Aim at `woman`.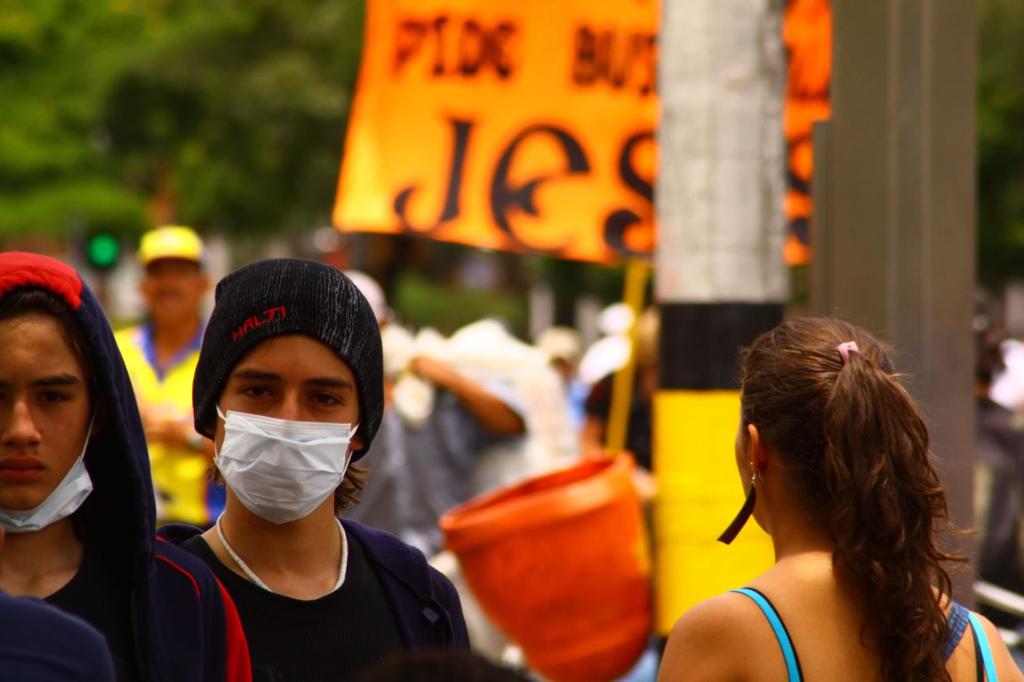
Aimed at Rect(650, 317, 1023, 681).
